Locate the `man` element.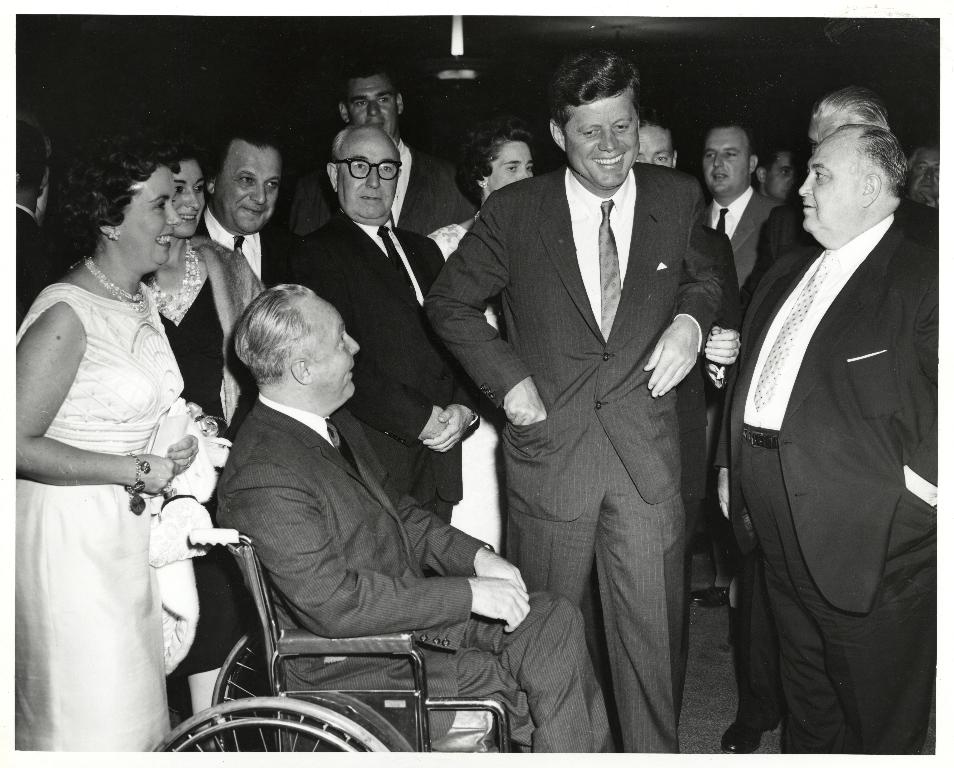
Element bbox: 653/122/778/621.
